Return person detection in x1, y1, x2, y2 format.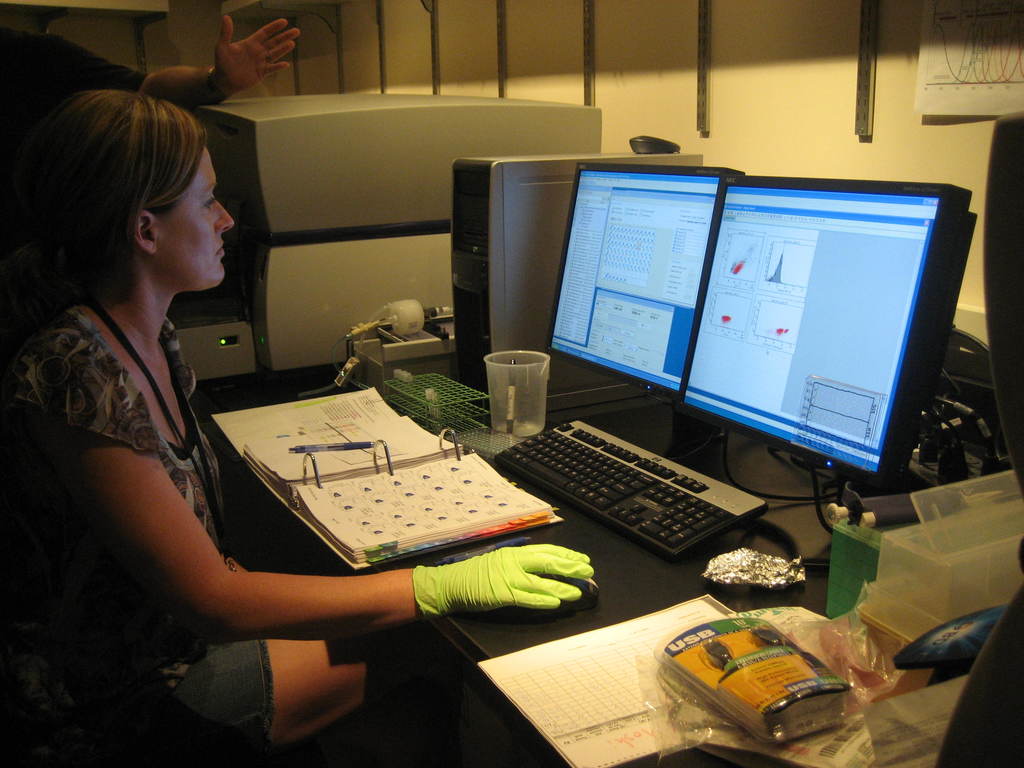
0, 19, 293, 219.
